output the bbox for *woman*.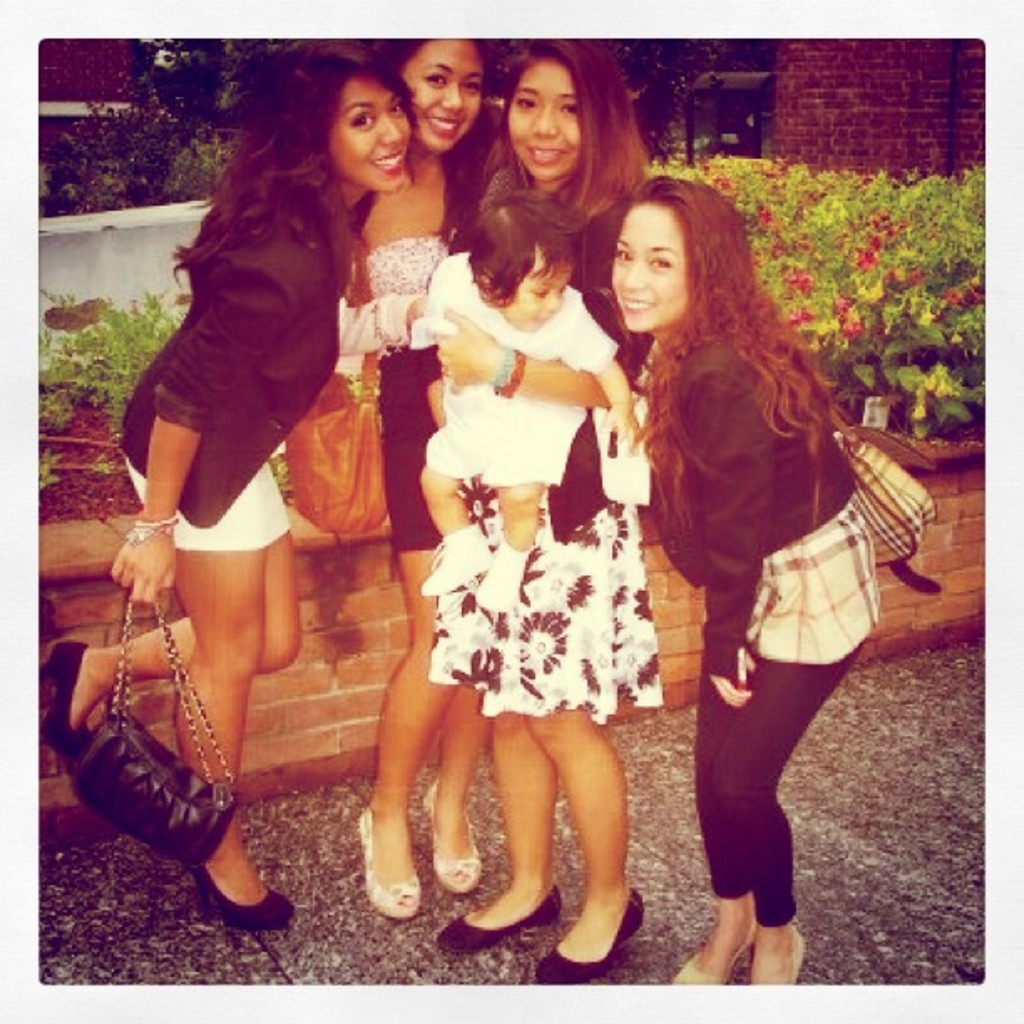
[left=330, top=33, right=484, bottom=922].
